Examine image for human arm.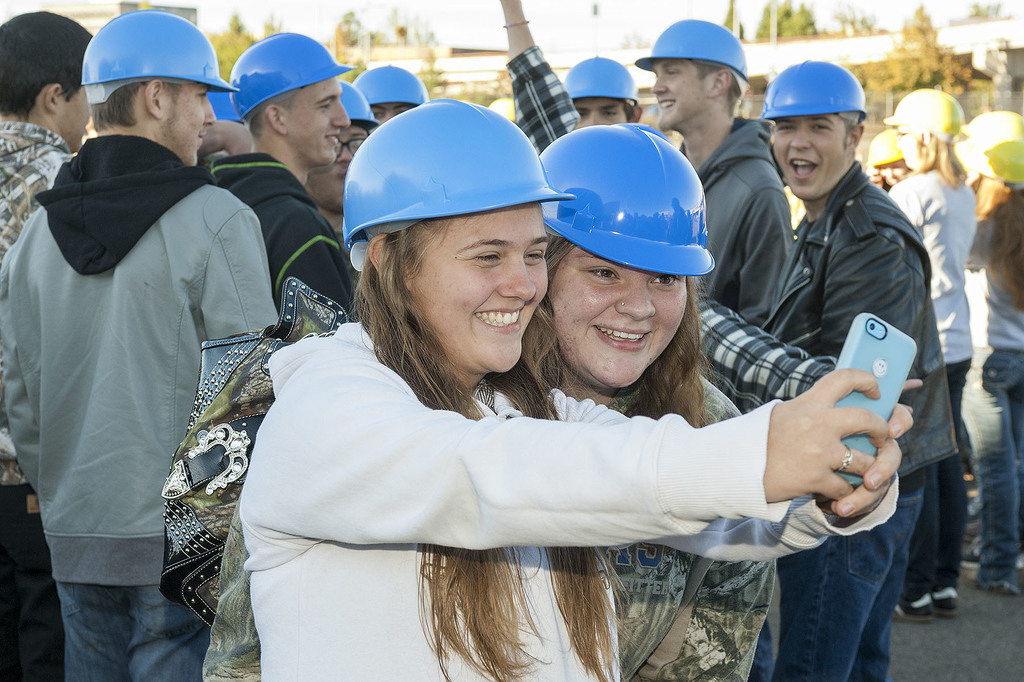
Examination result: bbox(973, 199, 1007, 272).
